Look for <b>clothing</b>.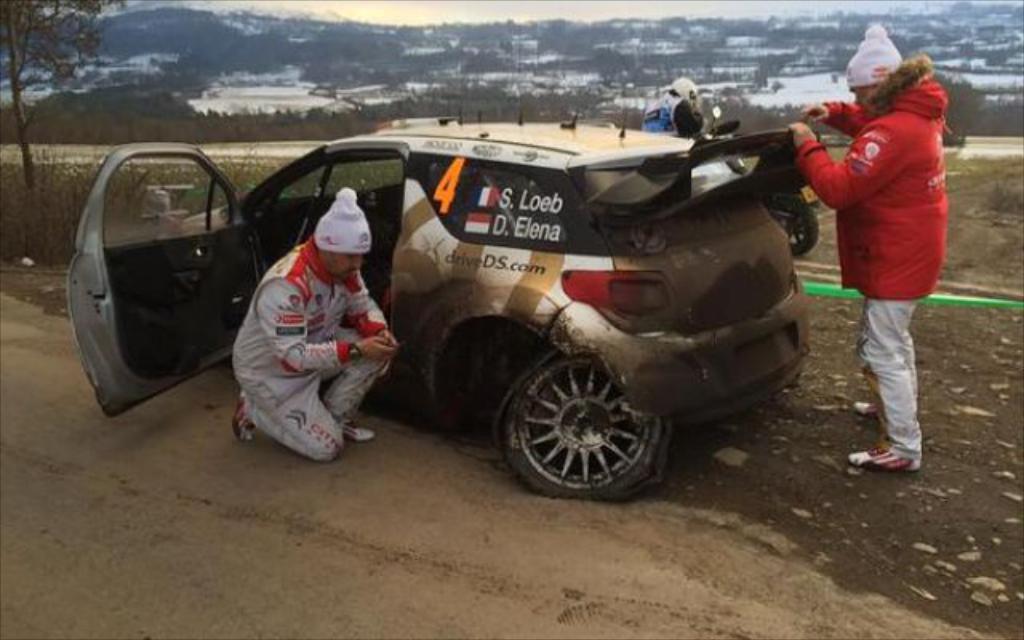
Found: l=810, t=62, r=955, b=469.
